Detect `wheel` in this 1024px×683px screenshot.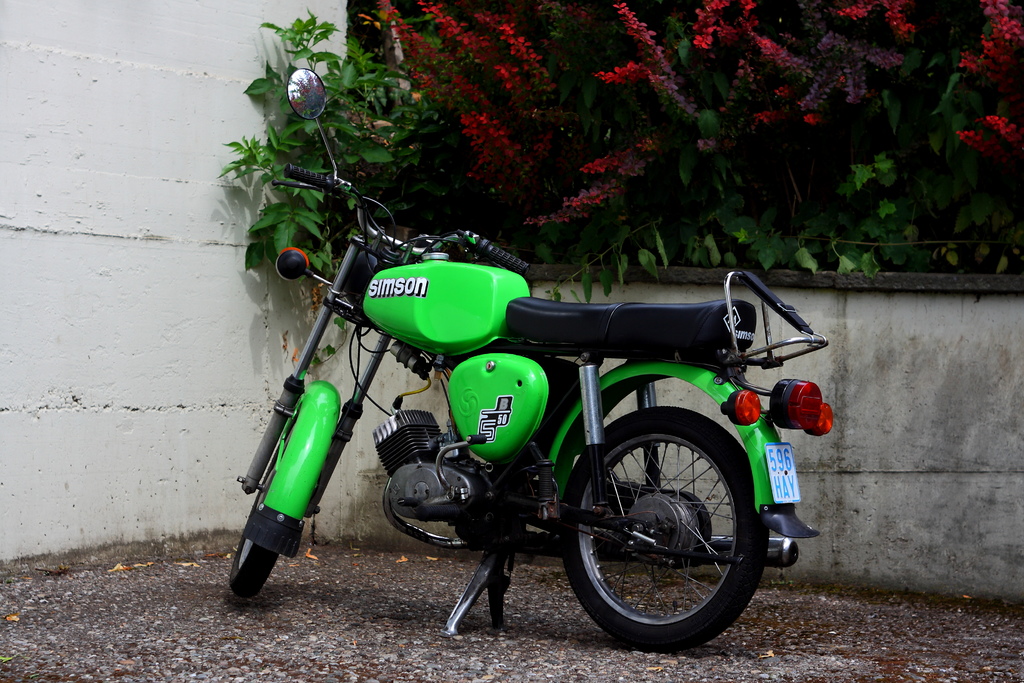
Detection: 227, 390, 340, 588.
